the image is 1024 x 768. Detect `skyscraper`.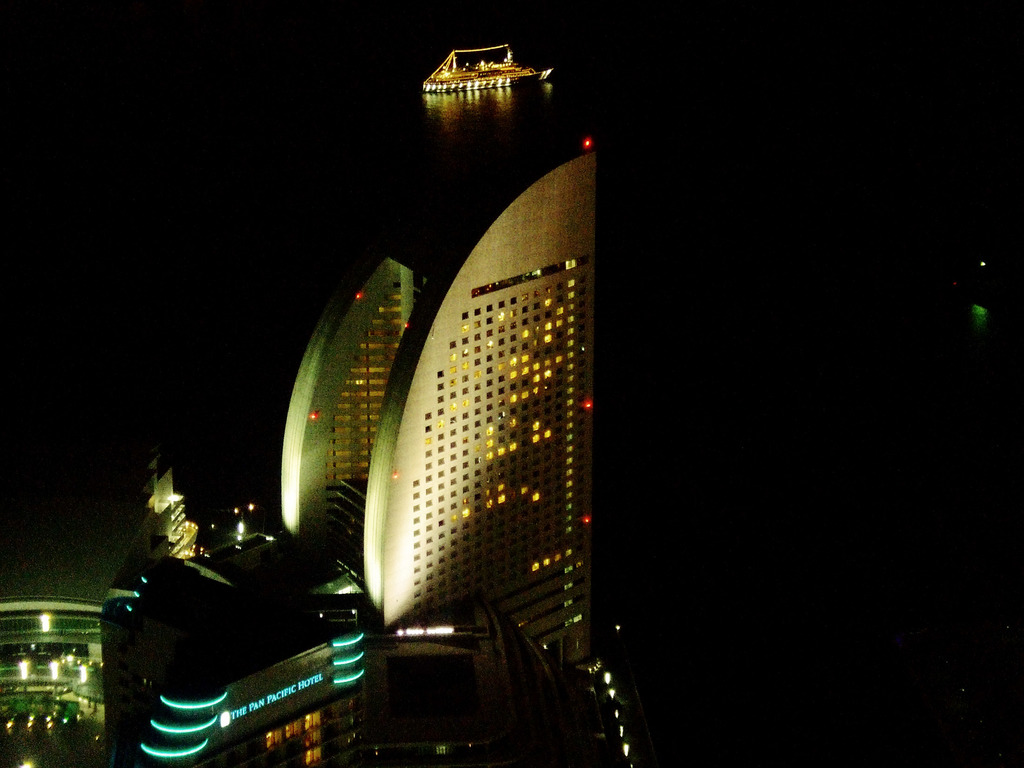
Detection: (left=287, top=142, right=595, bottom=664).
